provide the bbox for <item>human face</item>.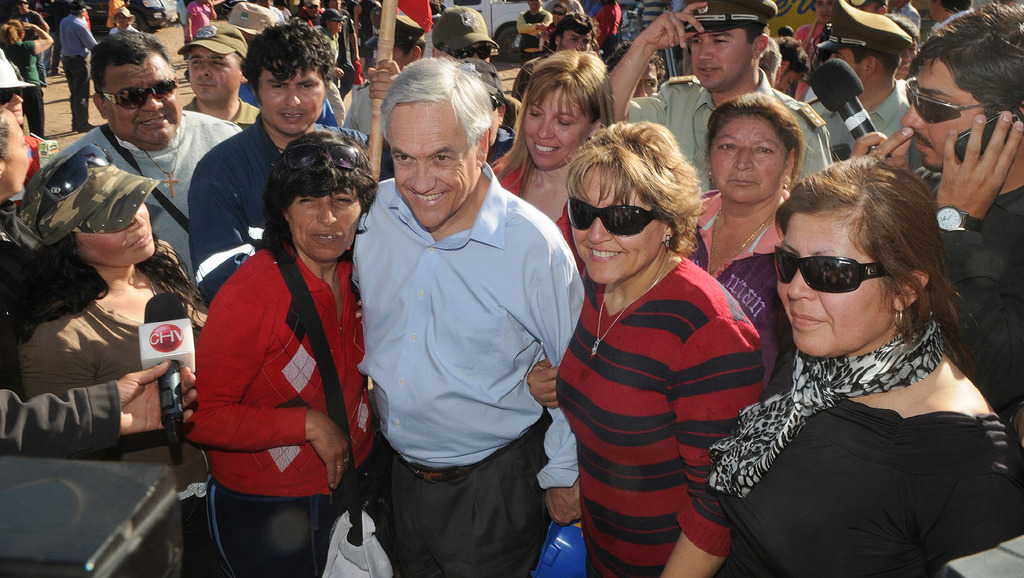
left=262, top=67, right=325, bottom=136.
